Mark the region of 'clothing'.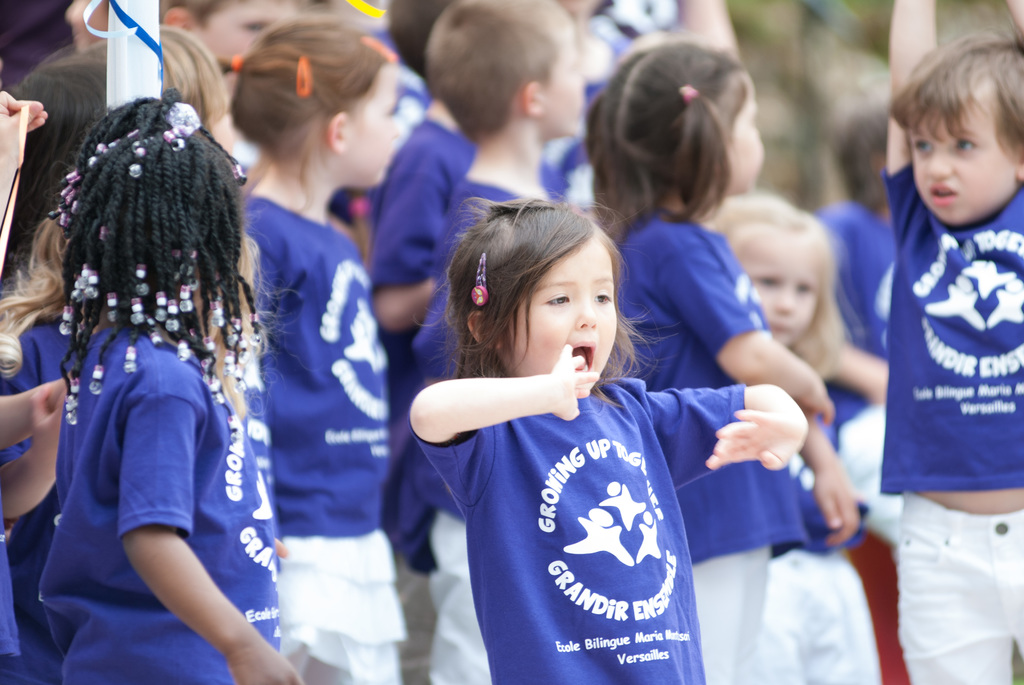
Region: 781:548:883:684.
